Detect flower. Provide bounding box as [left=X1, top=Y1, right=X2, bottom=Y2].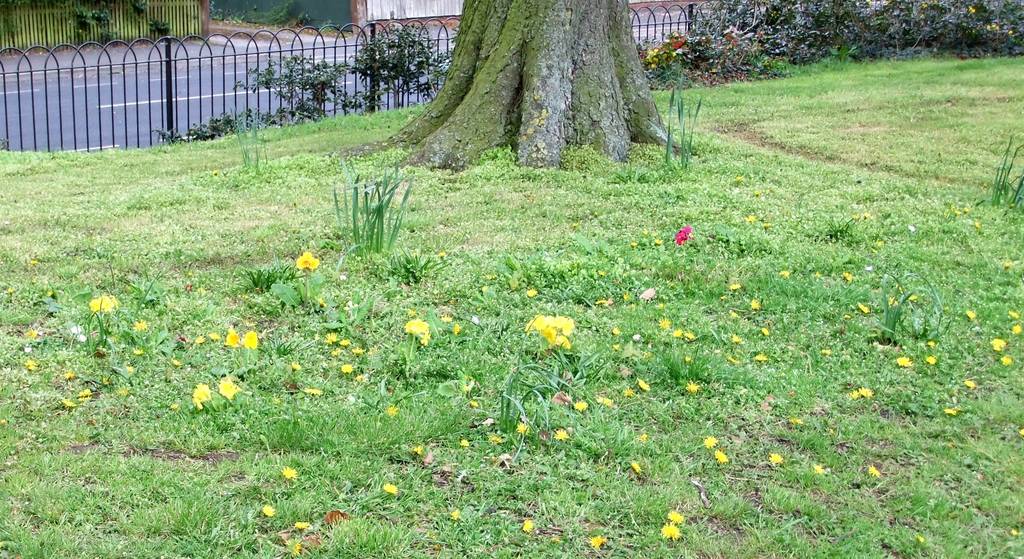
[left=192, top=380, right=211, bottom=408].
